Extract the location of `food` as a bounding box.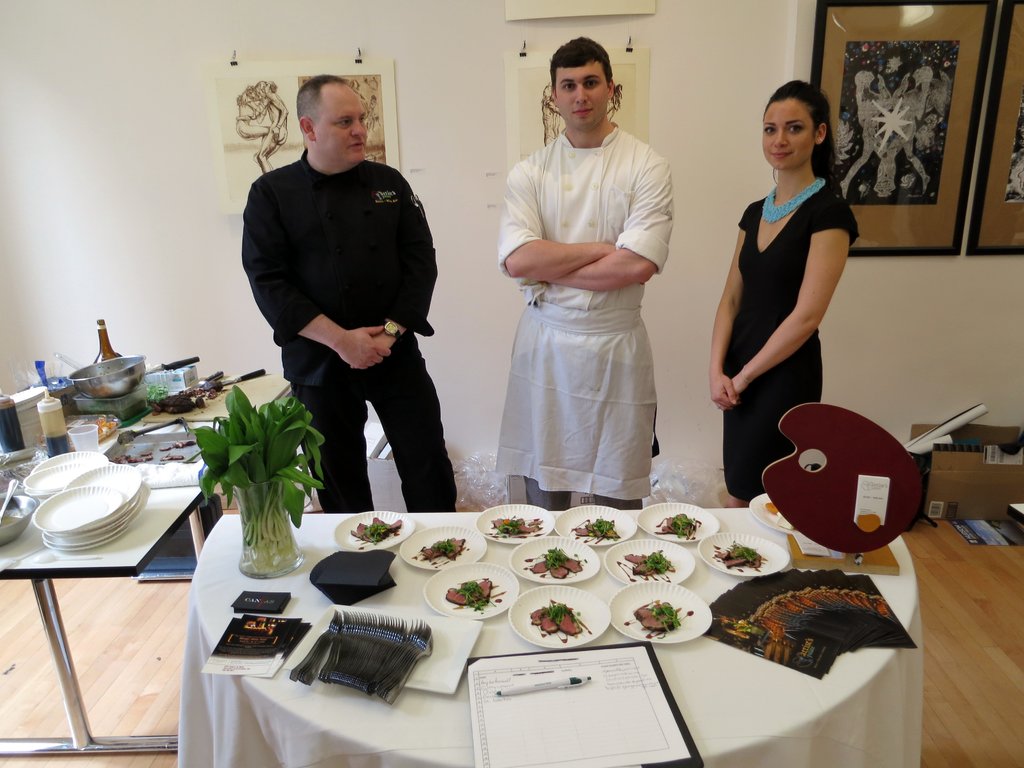
bbox(532, 600, 588, 638).
